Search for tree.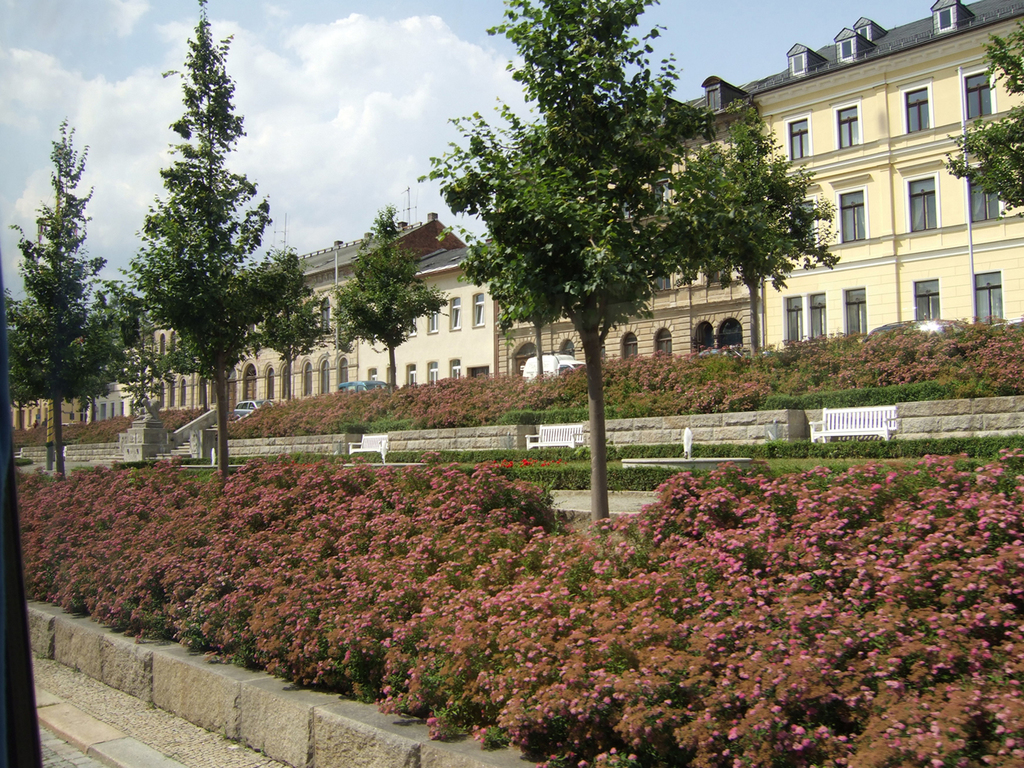
Found at (x1=0, y1=112, x2=118, y2=481).
